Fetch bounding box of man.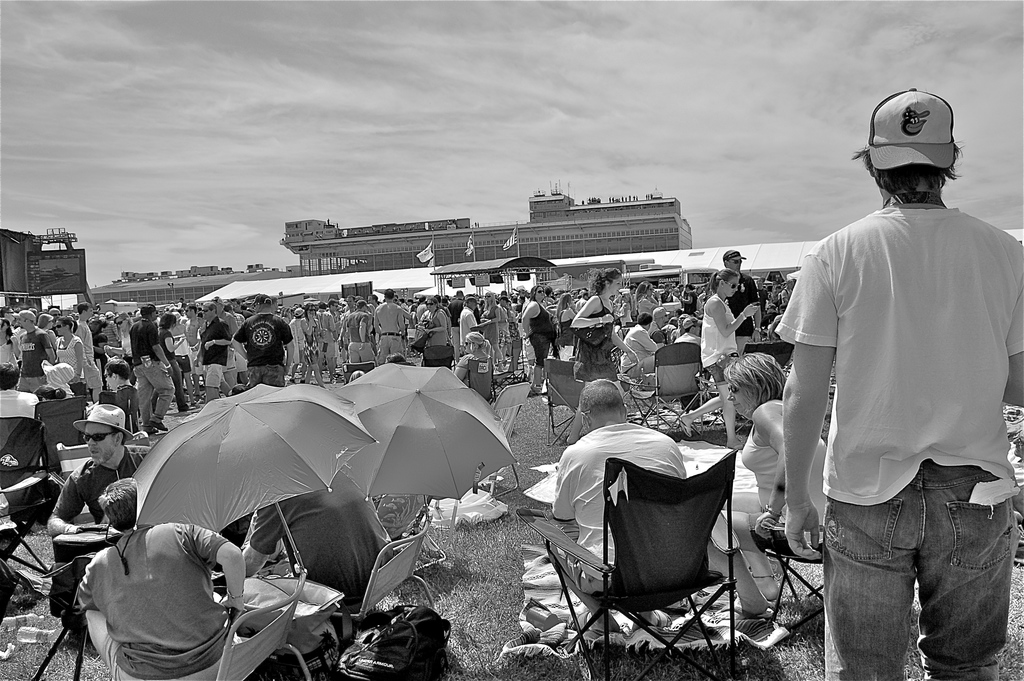
Bbox: x1=0, y1=360, x2=43, y2=422.
